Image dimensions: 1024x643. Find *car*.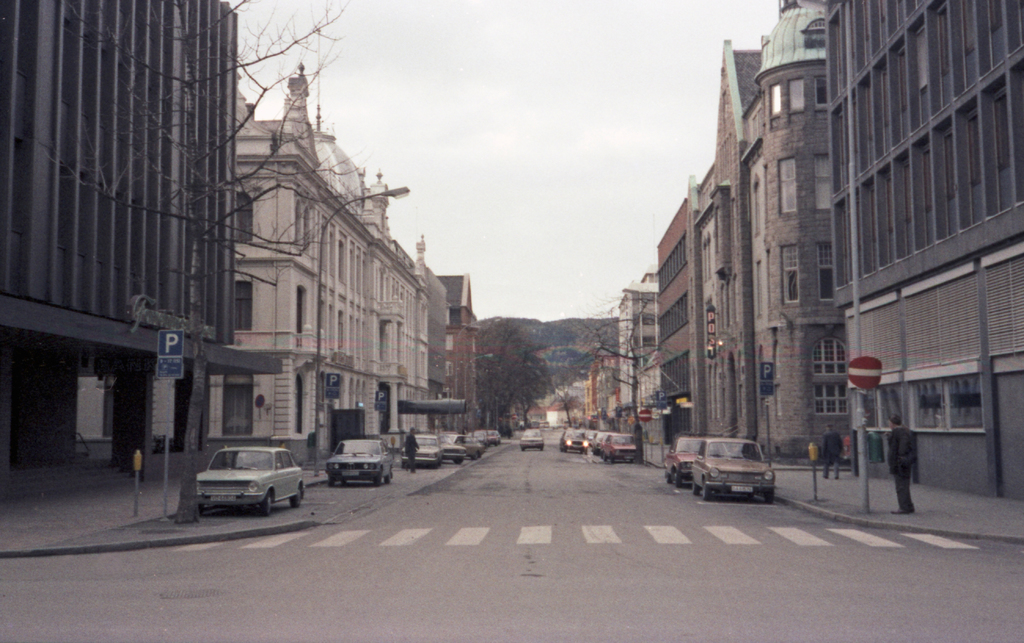
bbox=[664, 430, 733, 487].
